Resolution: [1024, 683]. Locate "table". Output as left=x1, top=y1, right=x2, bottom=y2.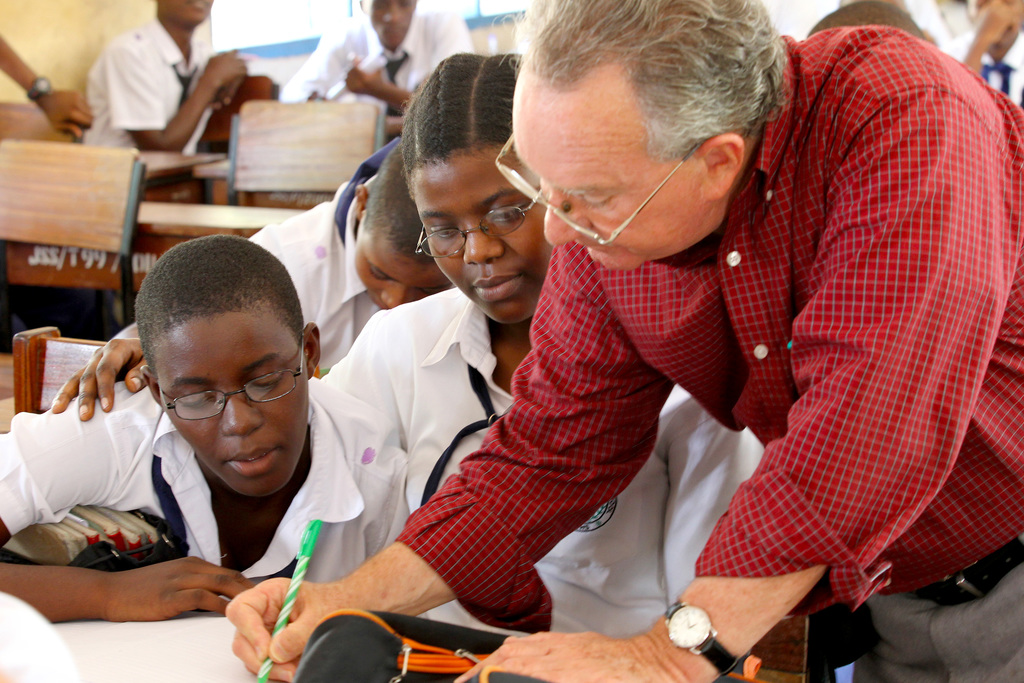
left=8, top=200, right=307, bottom=291.
